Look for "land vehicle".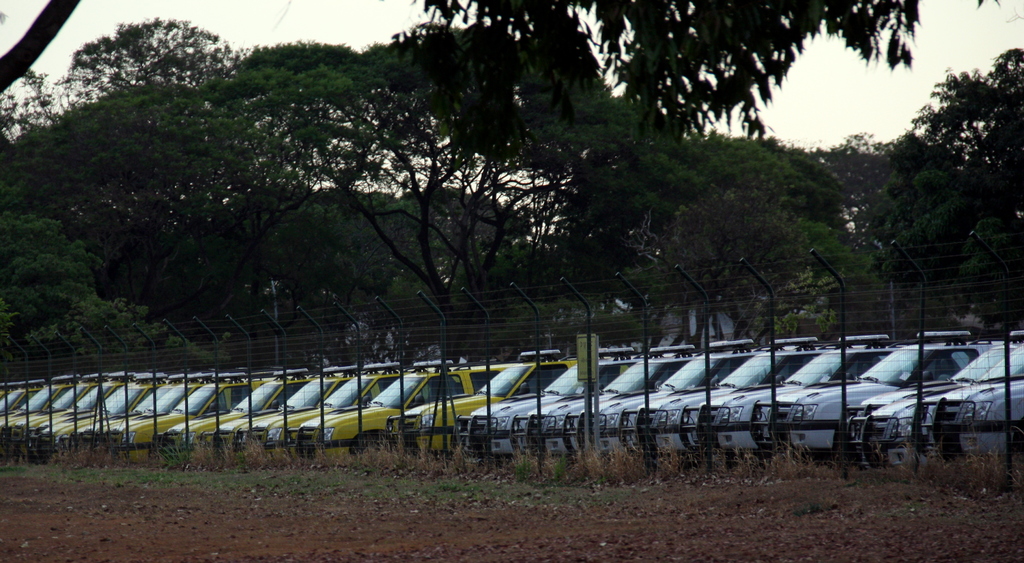
Found: detection(615, 339, 824, 456).
